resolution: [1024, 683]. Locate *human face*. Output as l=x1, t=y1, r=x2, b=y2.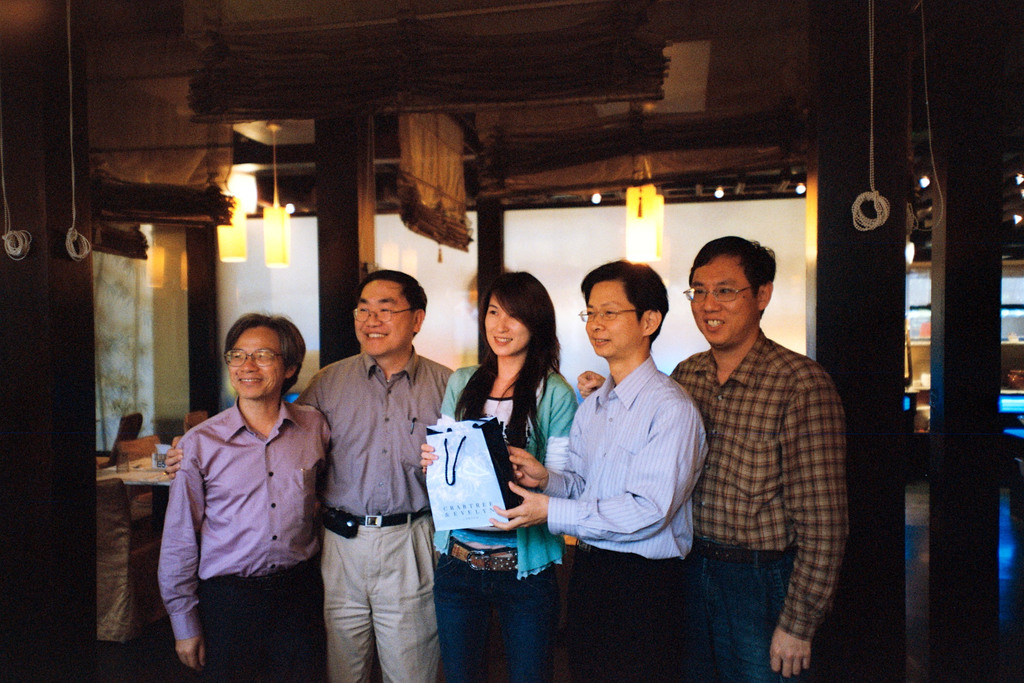
l=229, t=327, r=283, b=402.
